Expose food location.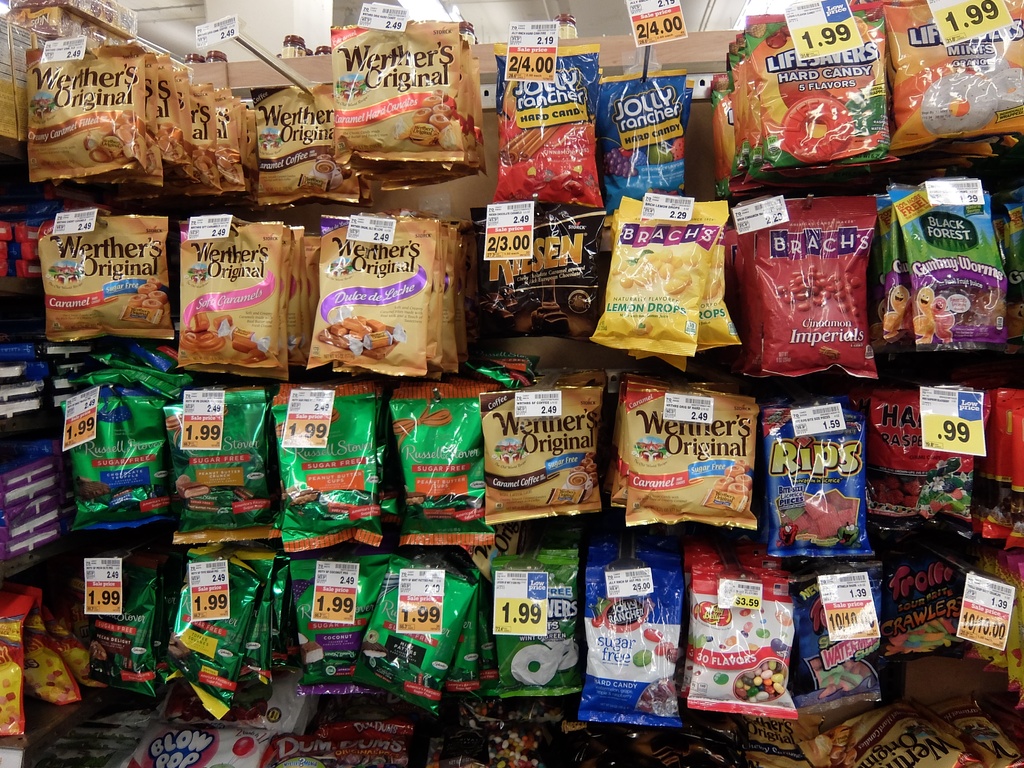
Exposed at {"left": 362, "top": 642, "right": 390, "bottom": 659}.
